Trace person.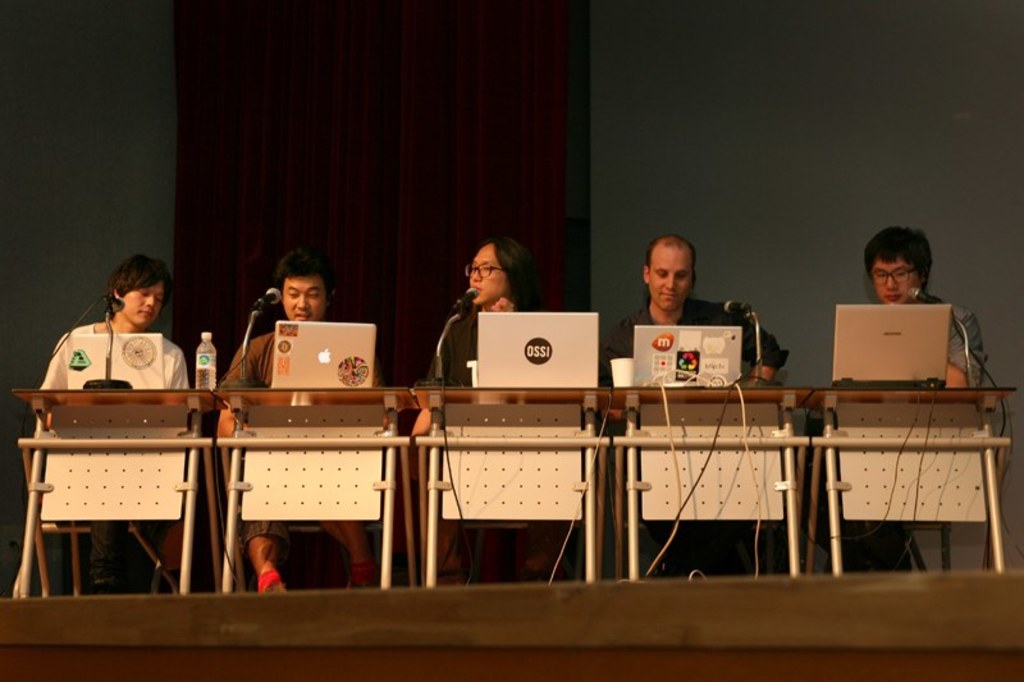
Traced to [x1=828, y1=242, x2=975, y2=400].
